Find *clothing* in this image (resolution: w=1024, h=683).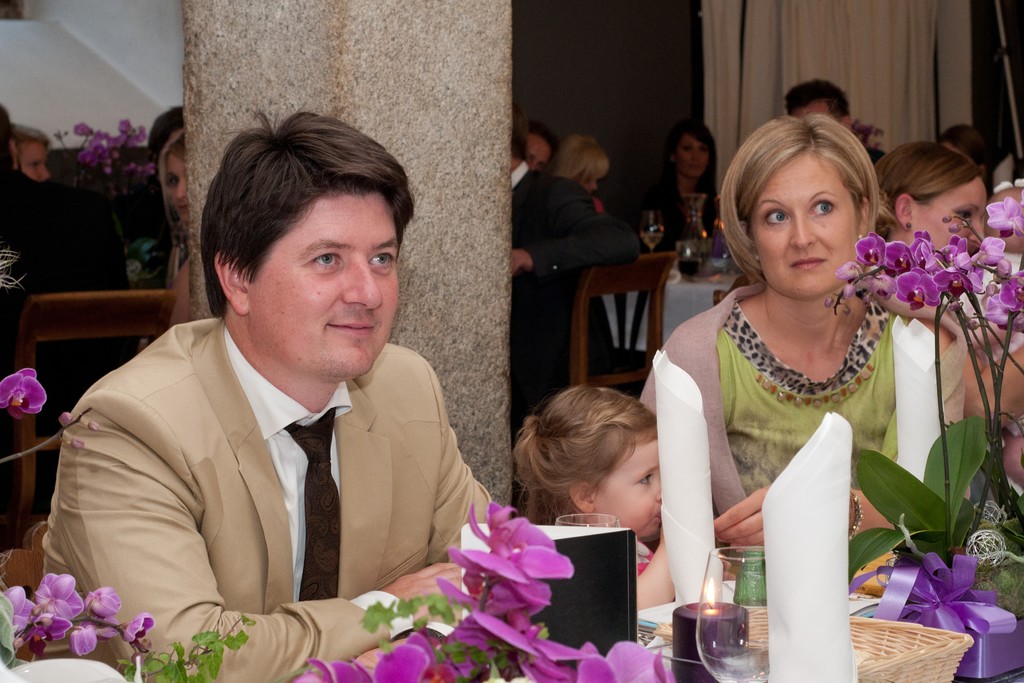
{"x1": 509, "y1": 161, "x2": 644, "y2": 520}.
